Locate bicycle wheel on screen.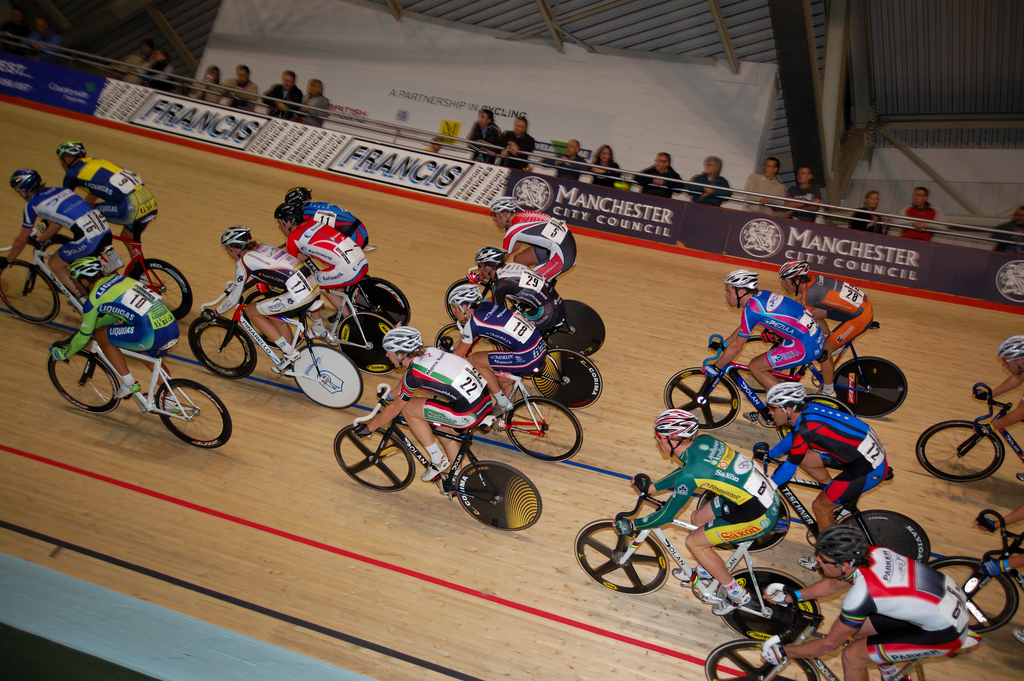
On screen at <box>45,347,124,415</box>.
